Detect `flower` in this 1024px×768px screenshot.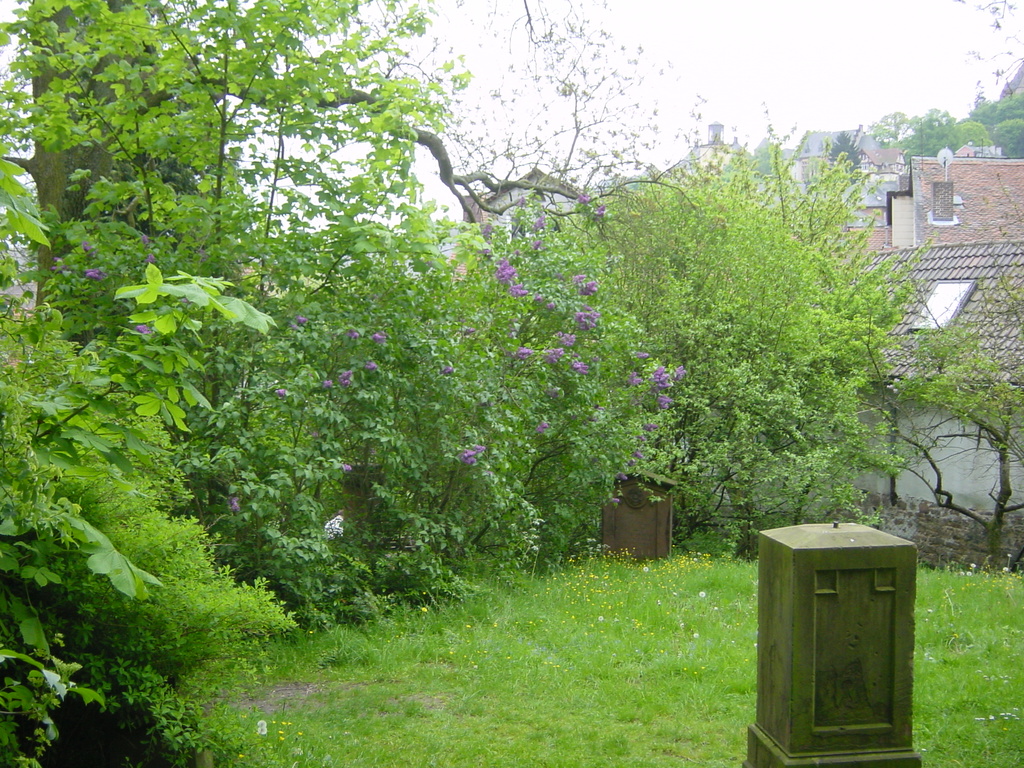
Detection: x1=361 y1=360 x2=378 y2=371.
